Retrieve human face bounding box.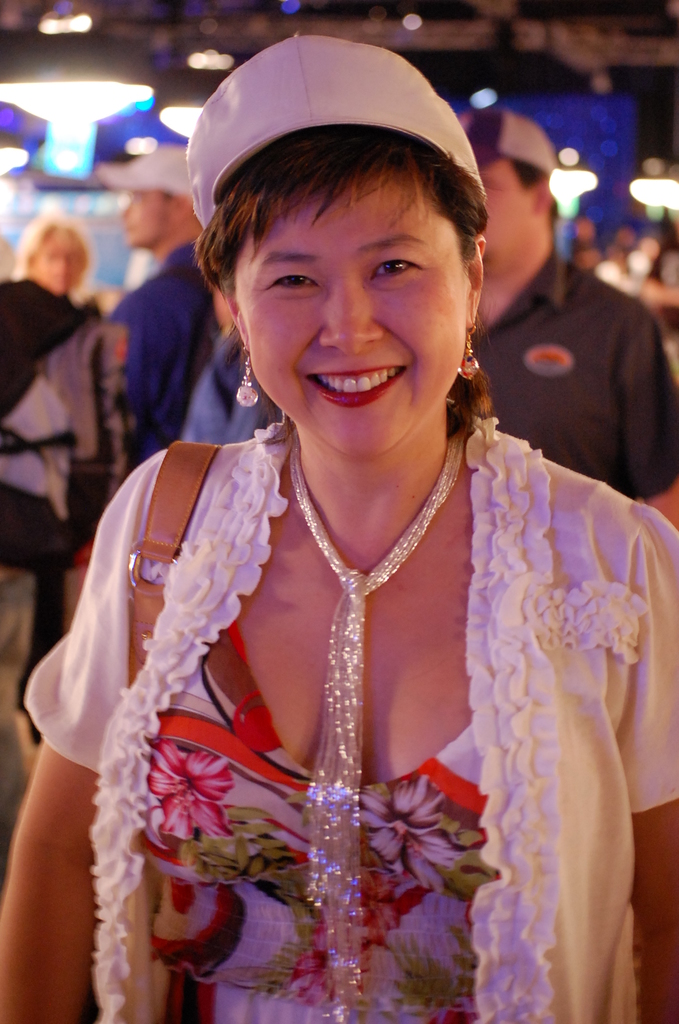
Bounding box: Rect(234, 183, 459, 444).
